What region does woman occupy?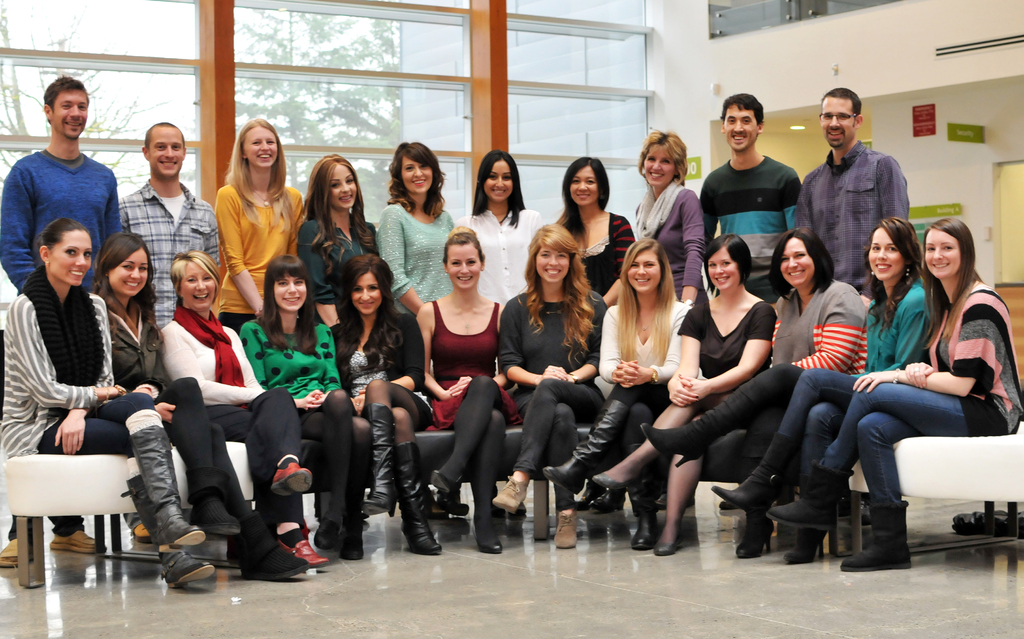
(left=341, top=253, right=429, bottom=561).
